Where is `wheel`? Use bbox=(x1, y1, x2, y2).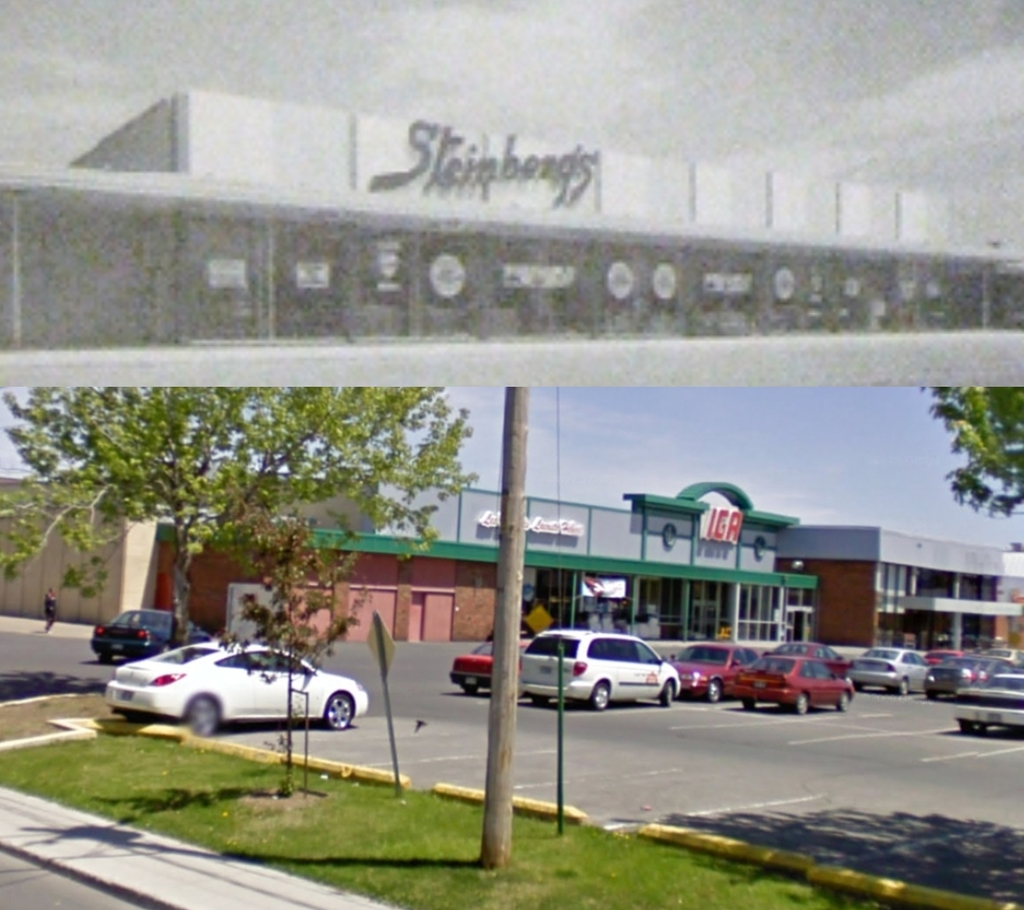
bbox=(850, 684, 869, 695).
